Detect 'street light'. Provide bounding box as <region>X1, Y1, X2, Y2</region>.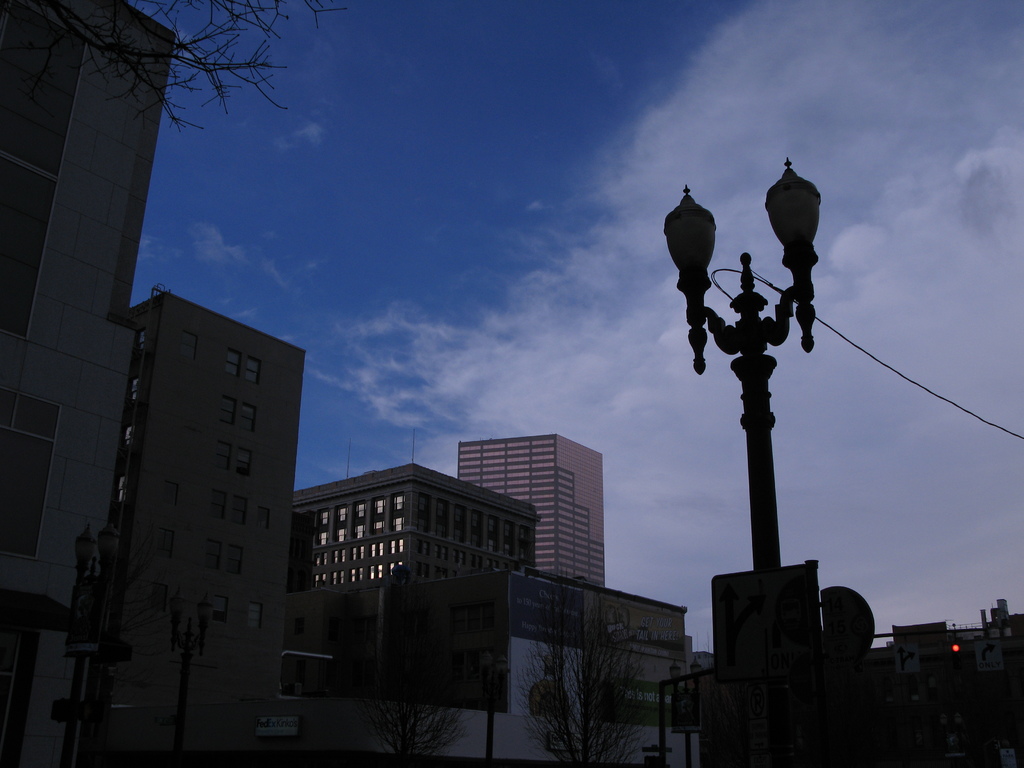
<region>665, 159, 823, 765</region>.
